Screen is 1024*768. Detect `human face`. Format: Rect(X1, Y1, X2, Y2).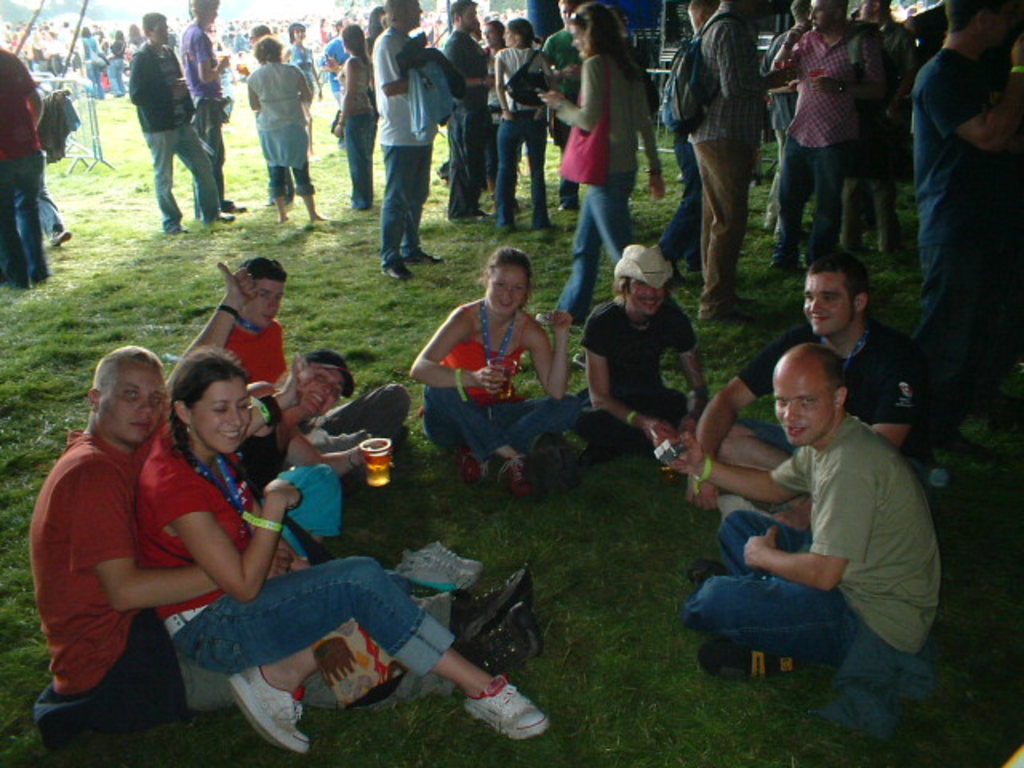
Rect(808, 0, 843, 32).
